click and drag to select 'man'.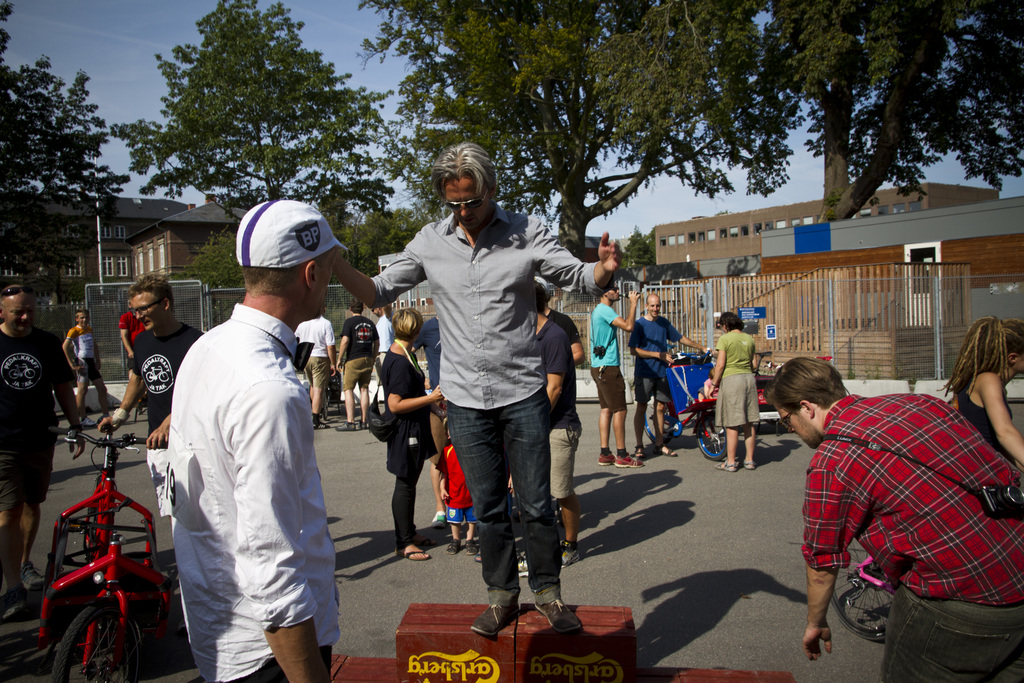
Selection: Rect(0, 286, 89, 622).
